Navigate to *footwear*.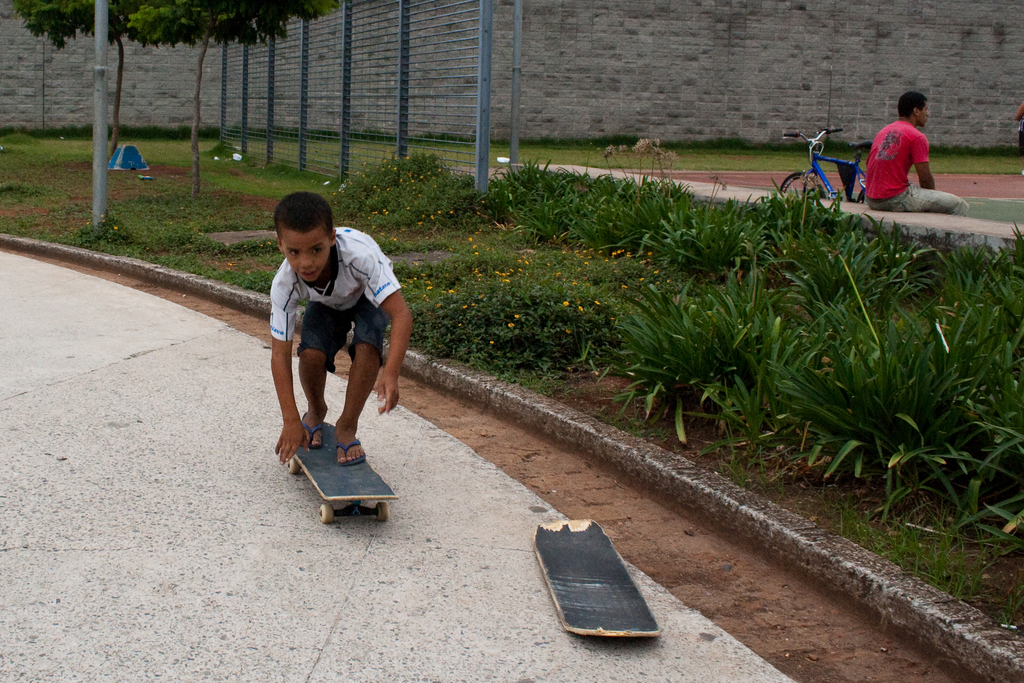
Navigation target: l=333, t=440, r=366, b=463.
